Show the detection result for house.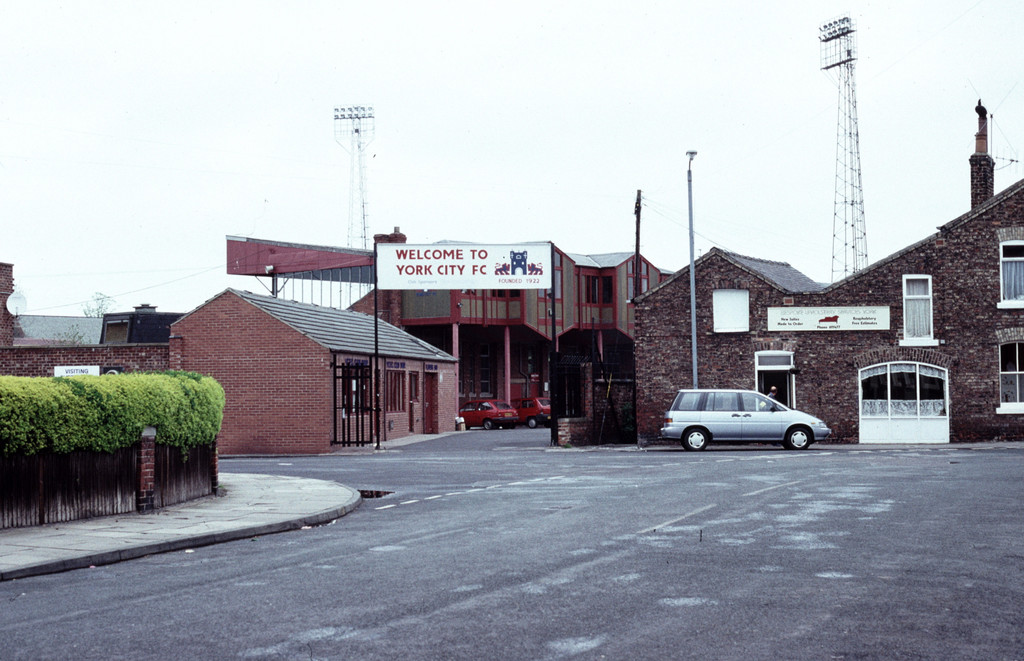
(616,176,1023,440).
